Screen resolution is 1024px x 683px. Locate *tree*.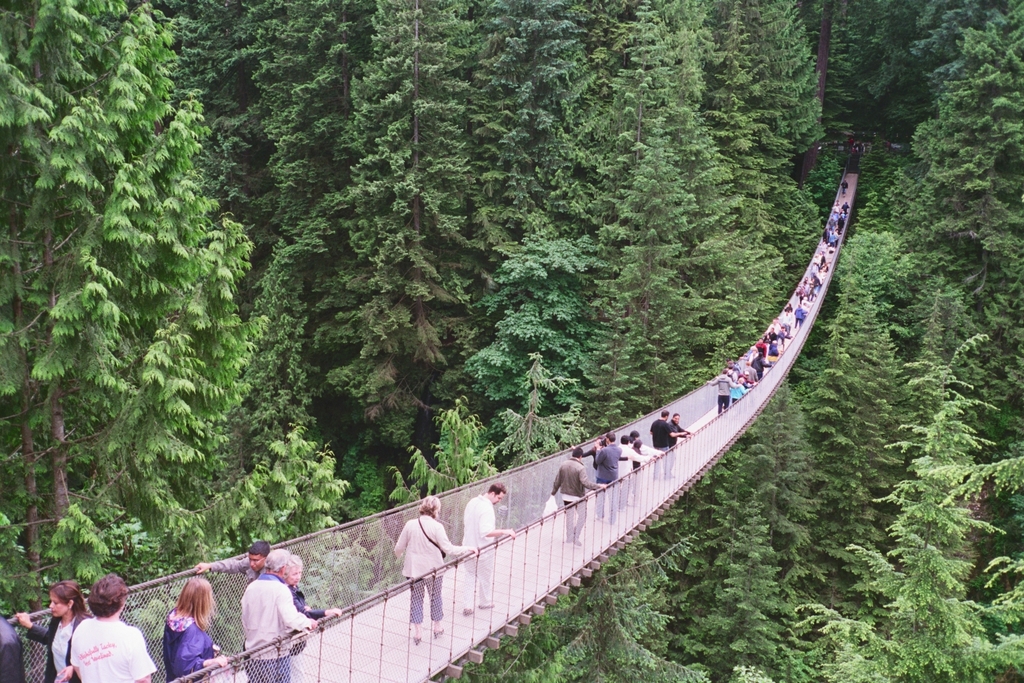
<bbox>101, 505, 171, 682</bbox>.
